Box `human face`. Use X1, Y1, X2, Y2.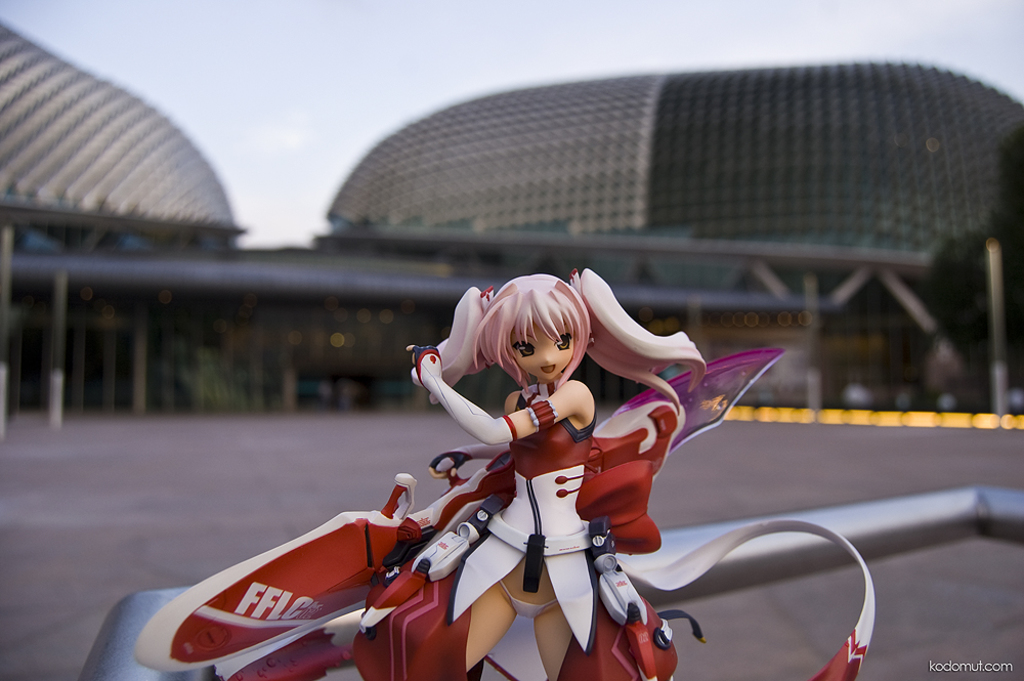
512, 321, 569, 382.
